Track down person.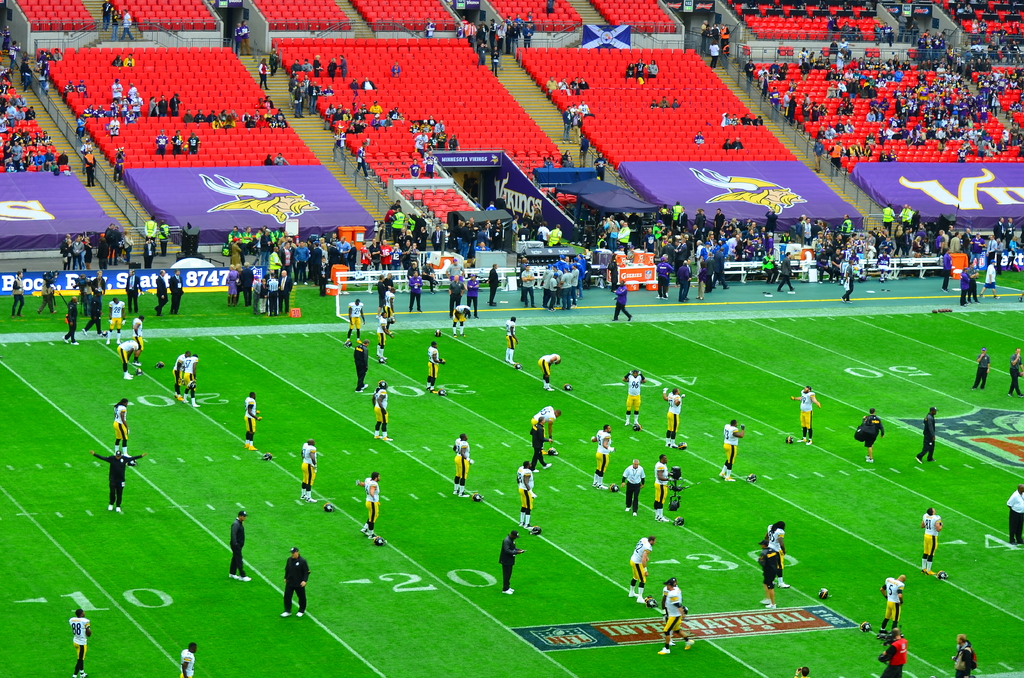
Tracked to bbox=(1006, 344, 1019, 400).
